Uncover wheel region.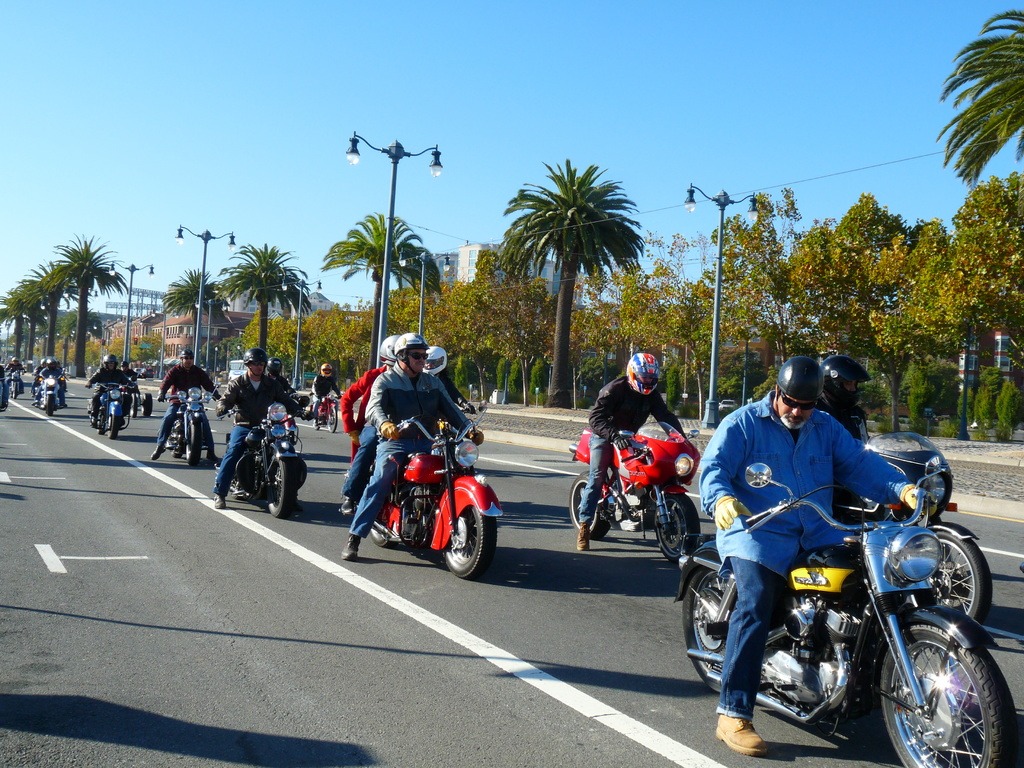
Uncovered: box=[908, 531, 991, 630].
